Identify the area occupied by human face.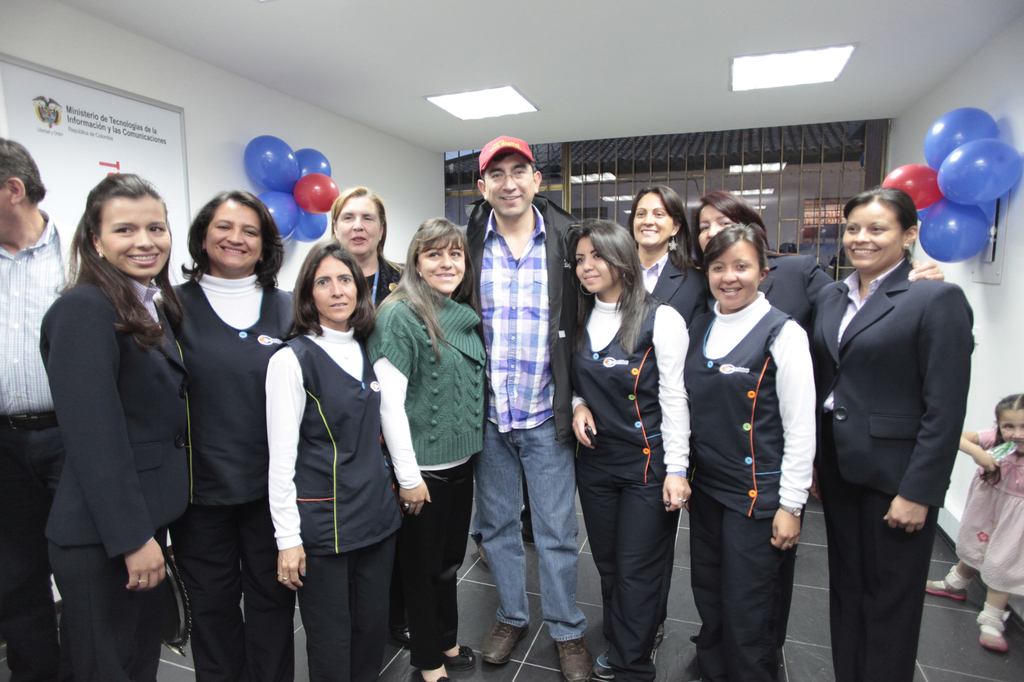
Area: select_region(333, 189, 383, 255).
